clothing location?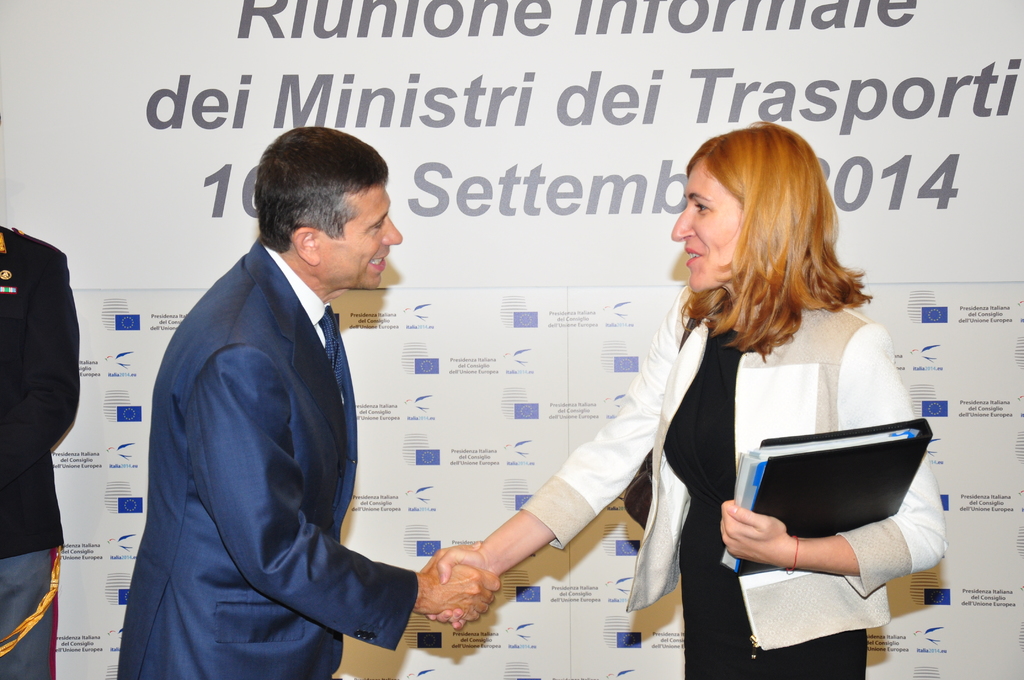
112,227,422,679
